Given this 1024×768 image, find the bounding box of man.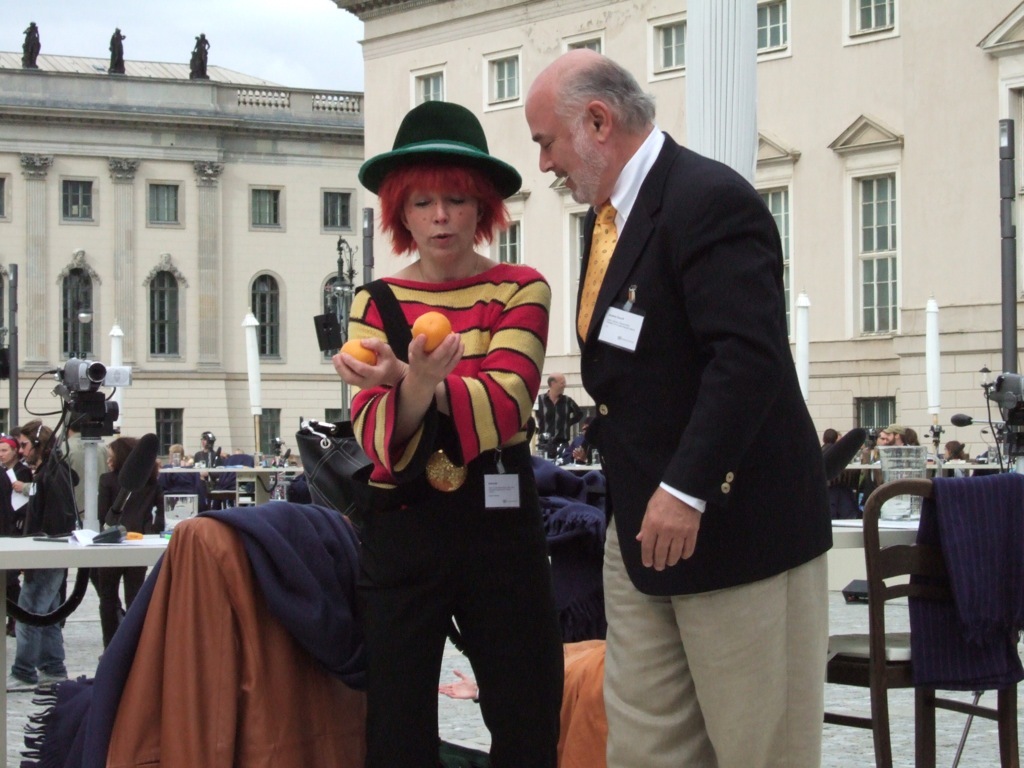
rect(509, 45, 837, 736).
